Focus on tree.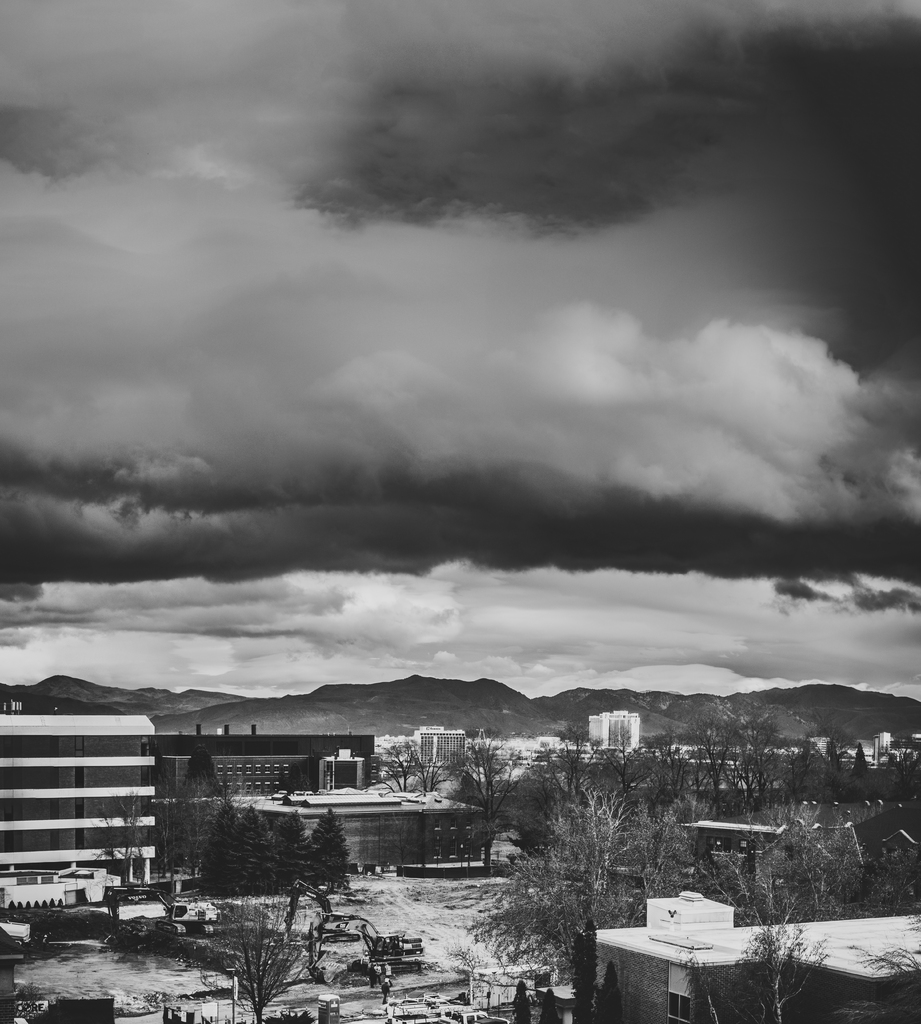
Focused at <bbox>462, 734, 506, 876</bbox>.
